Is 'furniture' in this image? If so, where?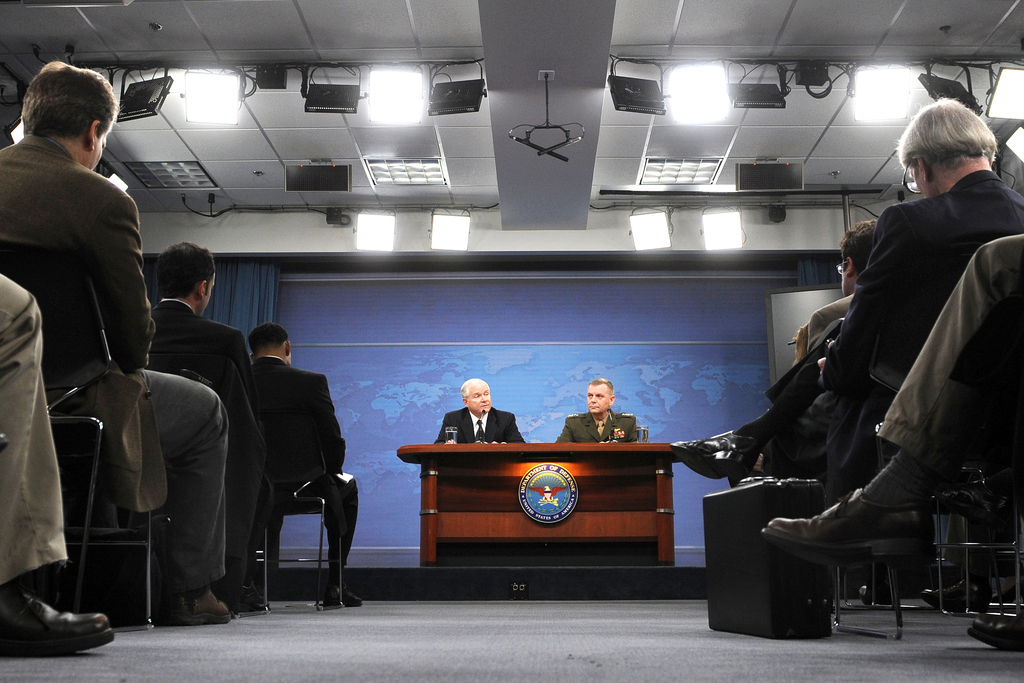
Yes, at x1=397, y1=442, x2=696, y2=580.
